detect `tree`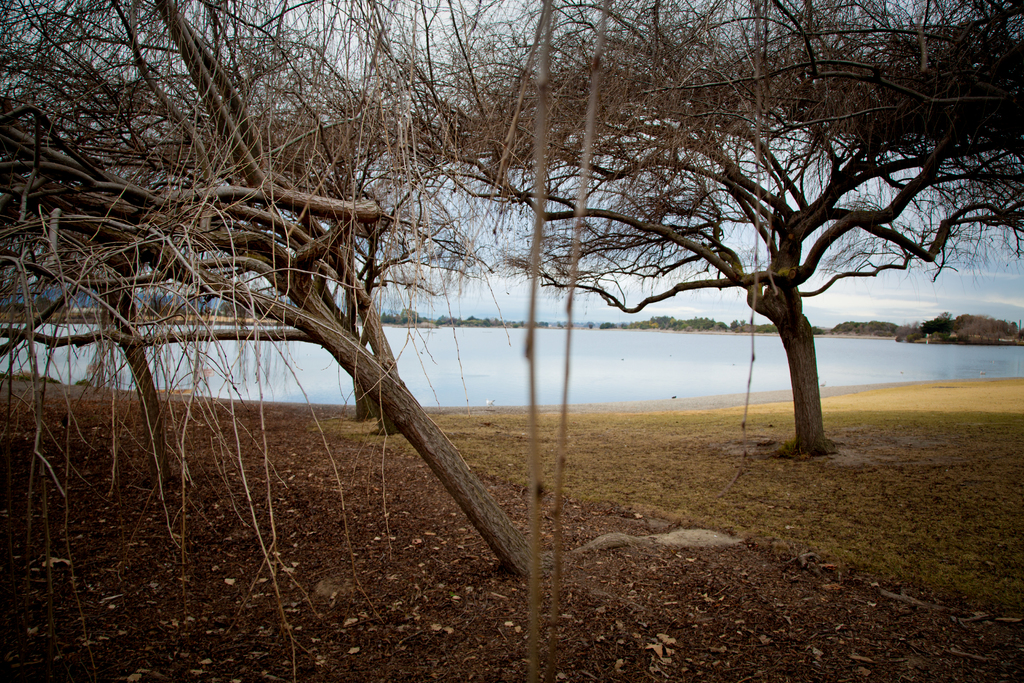
l=434, t=0, r=1023, b=459
